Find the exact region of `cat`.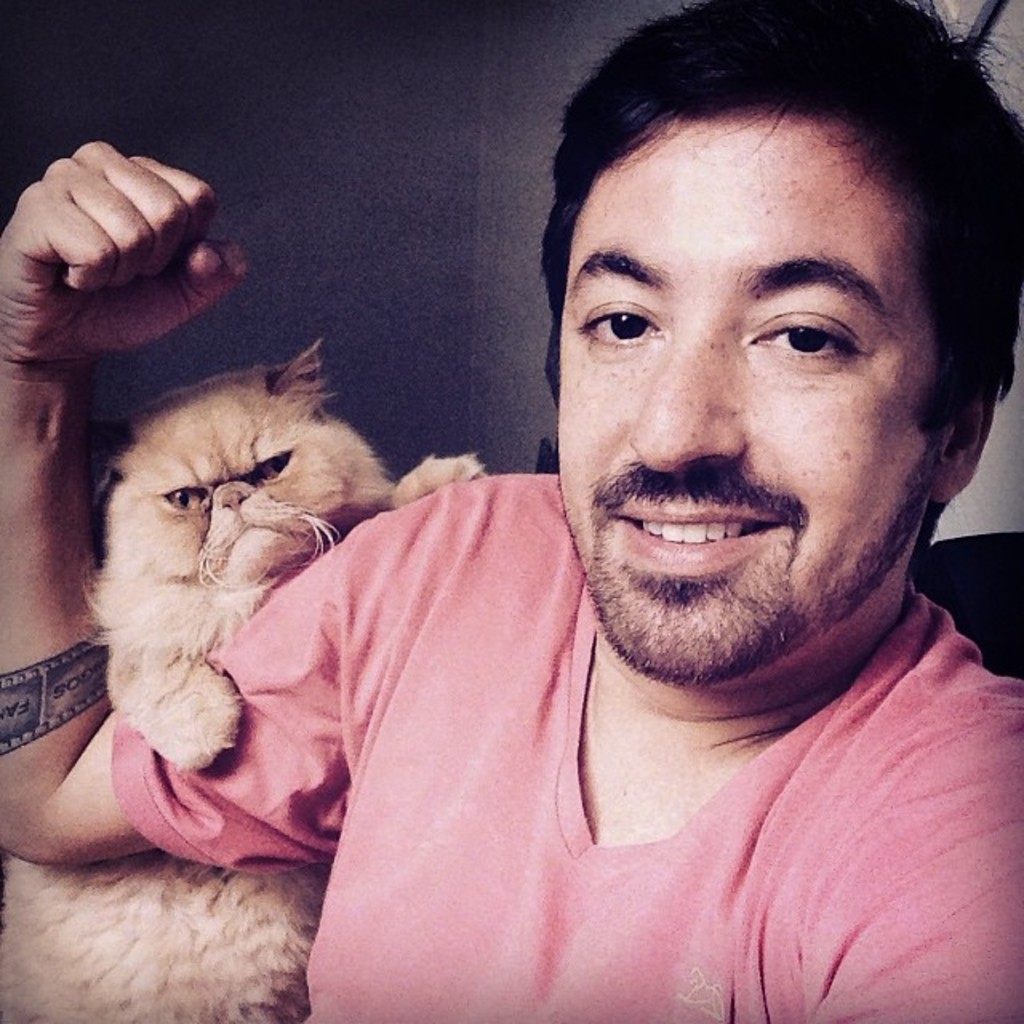
Exact region: <region>0, 336, 486, 1022</region>.
